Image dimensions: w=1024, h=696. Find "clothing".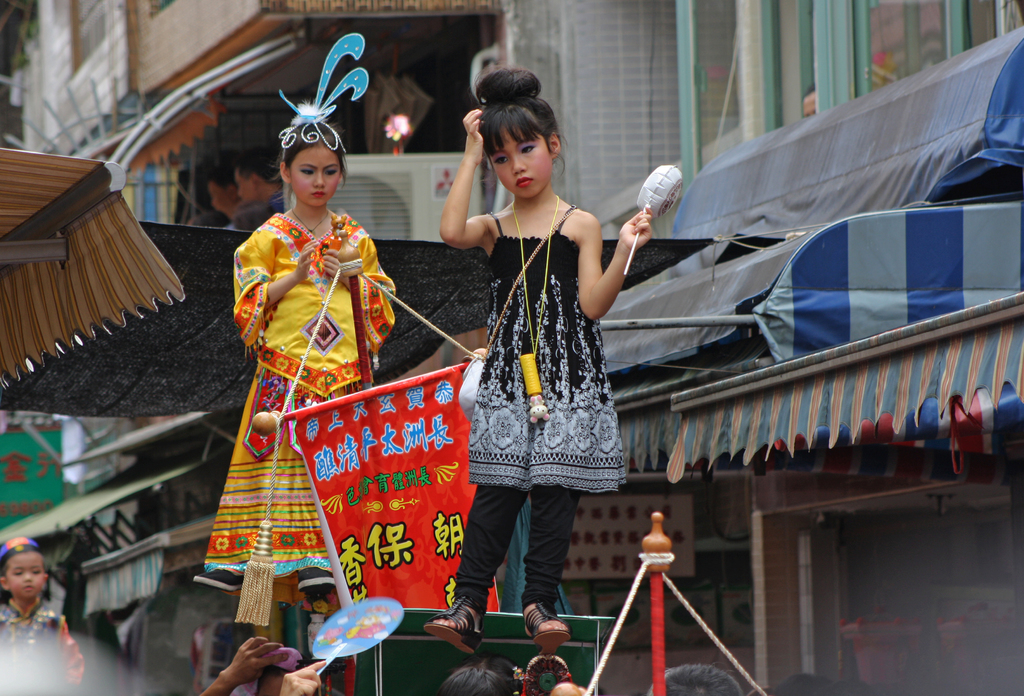
locate(218, 149, 406, 604).
